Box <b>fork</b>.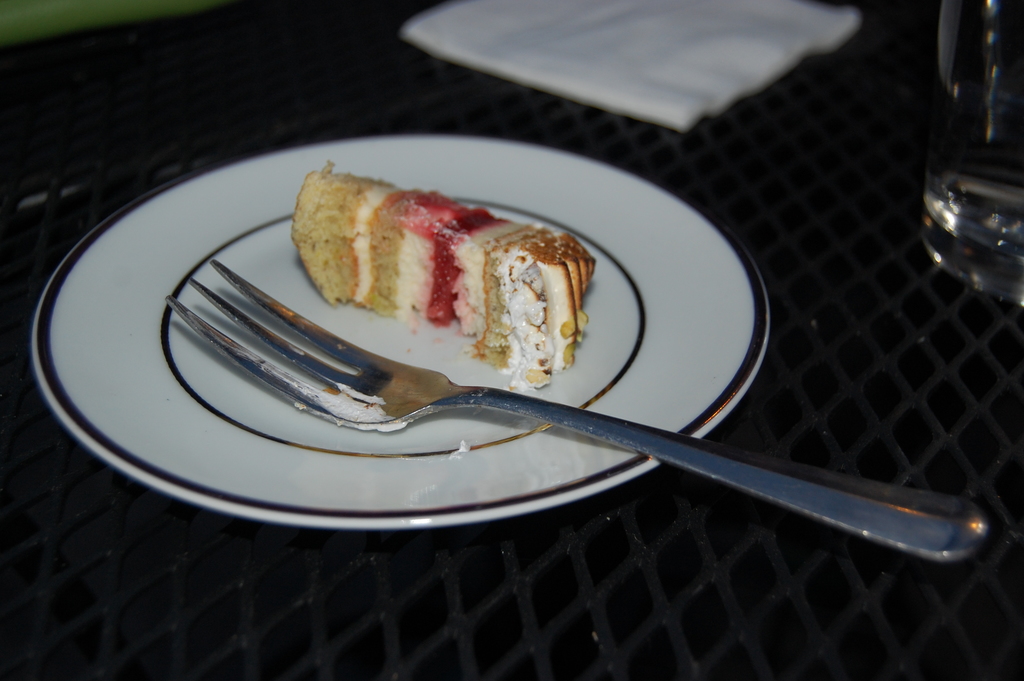
left=164, top=252, right=986, bottom=560.
